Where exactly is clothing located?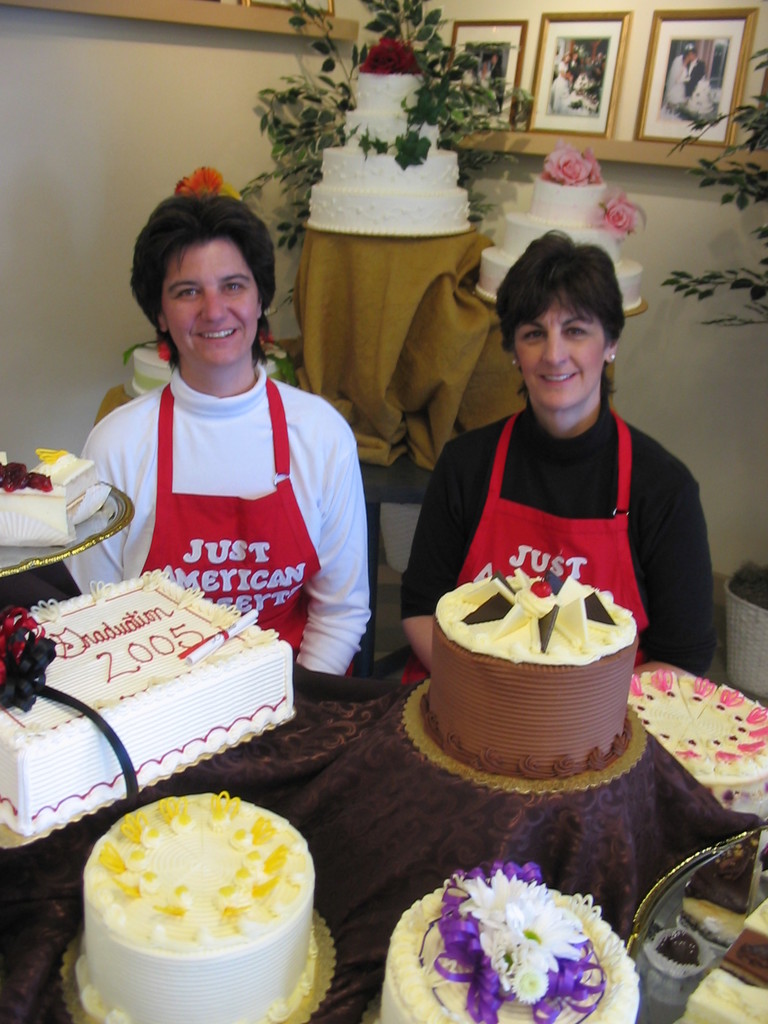
Its bounding box is rect(67, 358, 378, 689).
